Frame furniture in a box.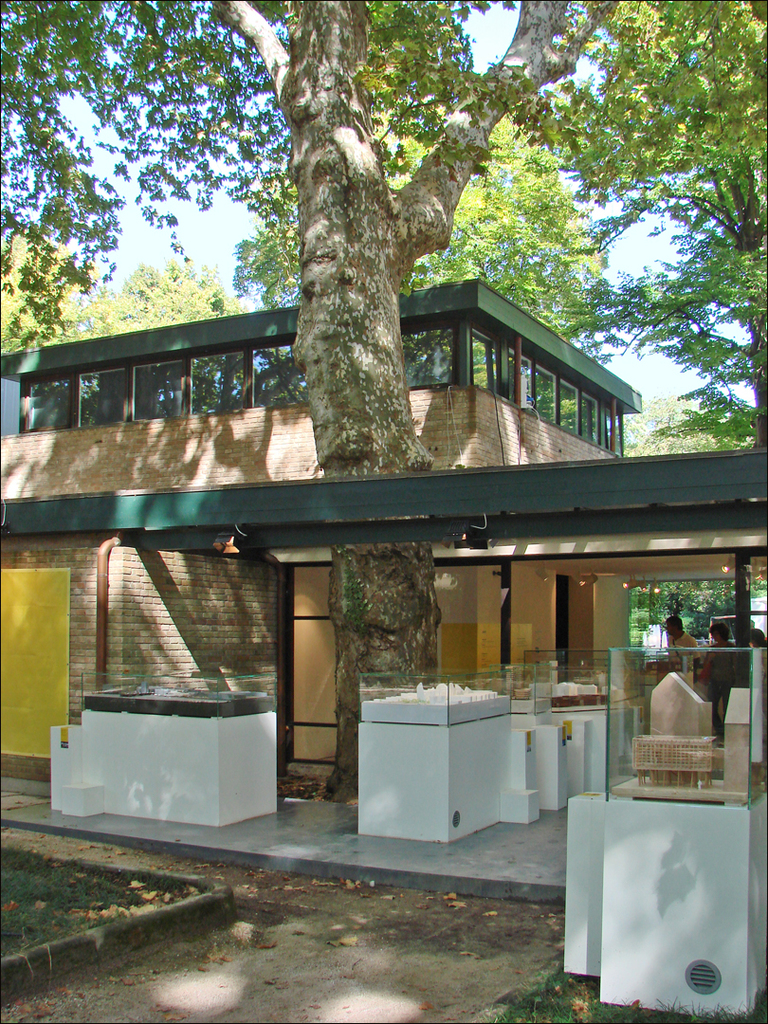
detection(47, 704, 274, 822).
